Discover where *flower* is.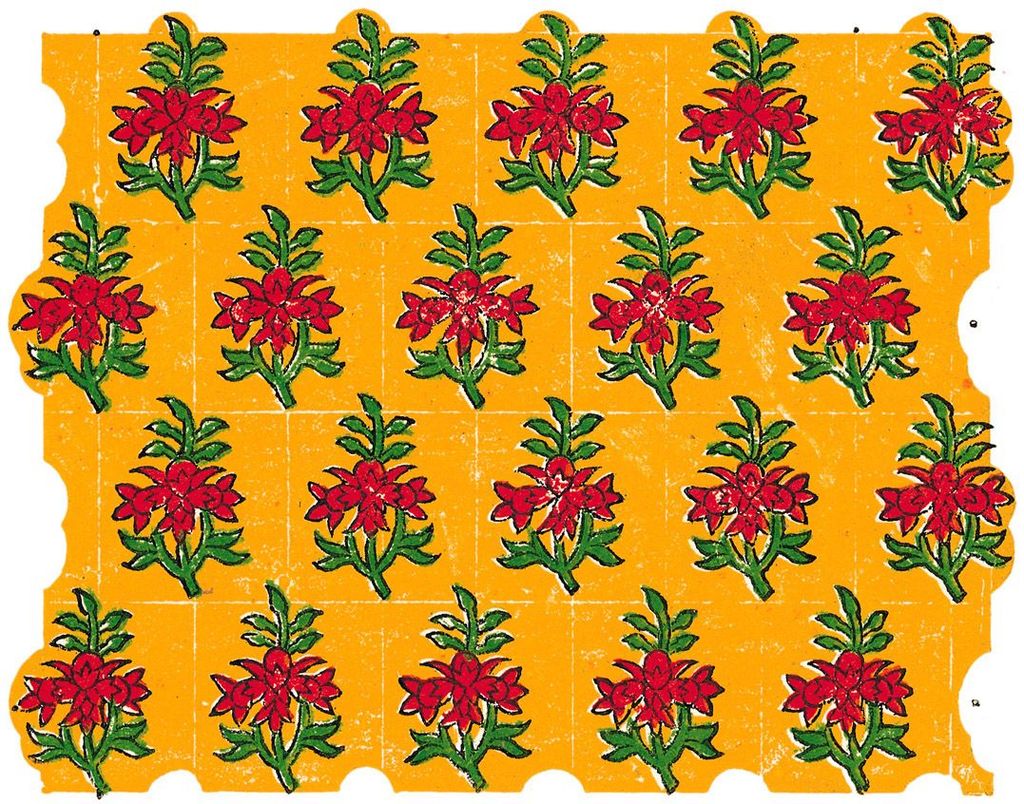
Discovered at box=[115, 450, 250, 541].
